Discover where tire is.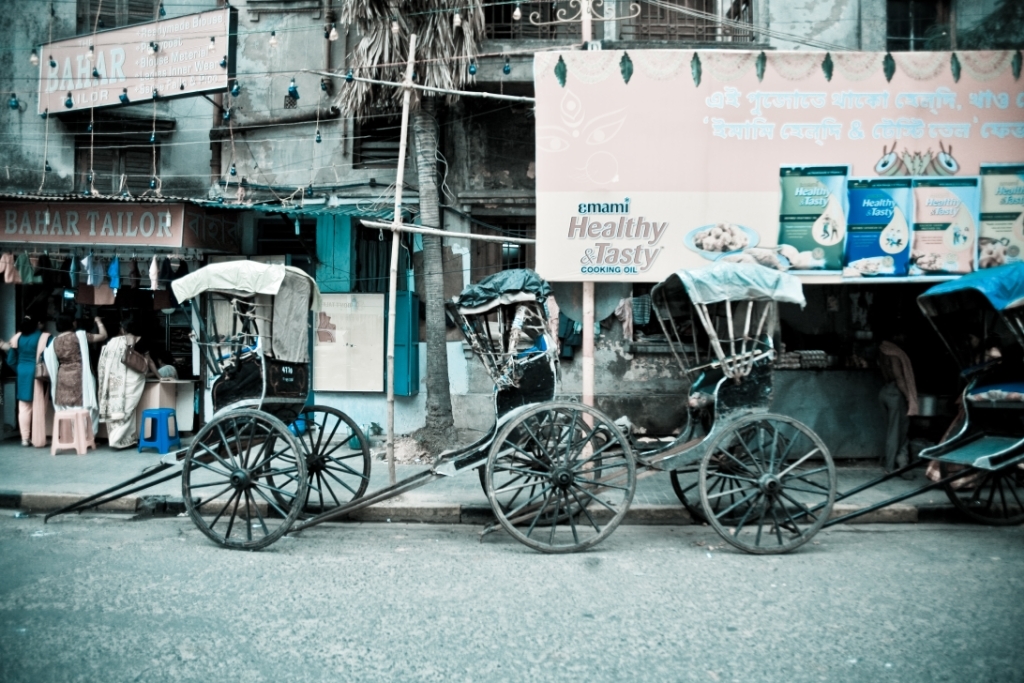
Discovered at box=[266, 404, 371, 518].
